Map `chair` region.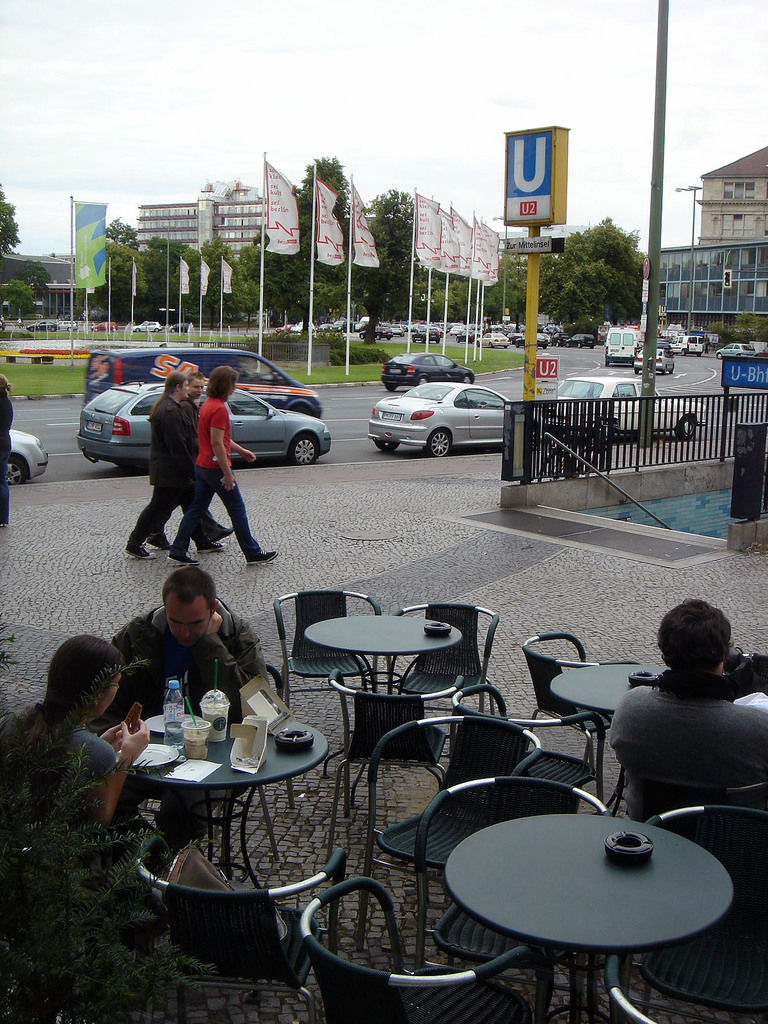
Mapped to box=[304, 873, 551, 1023].
